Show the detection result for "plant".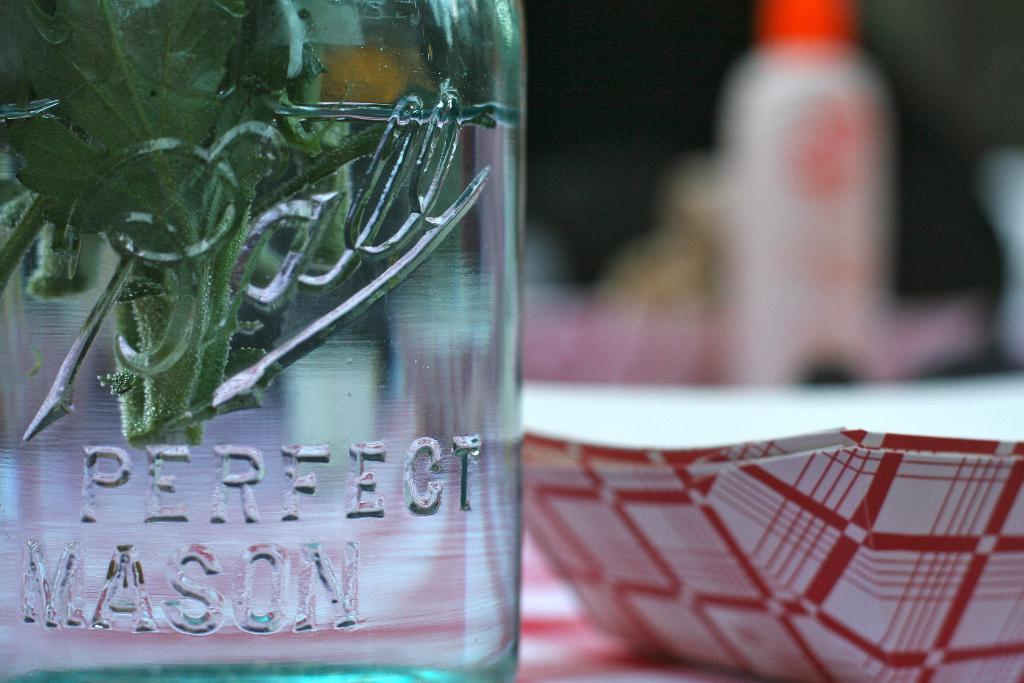
<box>0,0,433,444</box>.
